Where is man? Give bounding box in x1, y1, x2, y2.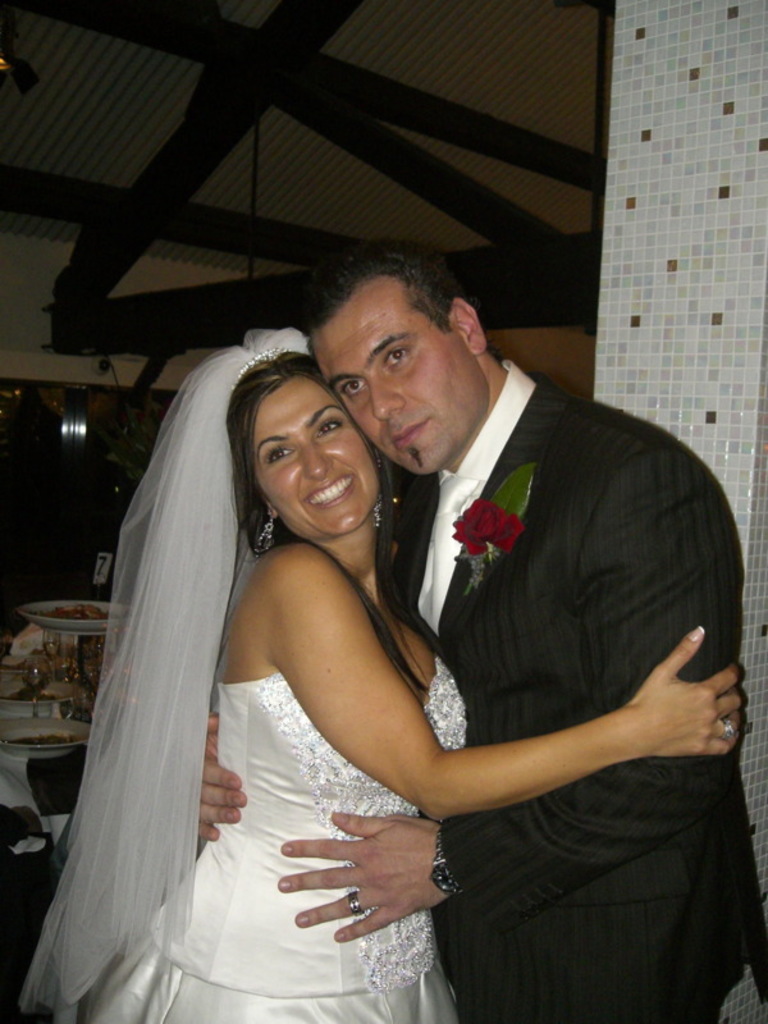
188, 233, 767, 1023.
